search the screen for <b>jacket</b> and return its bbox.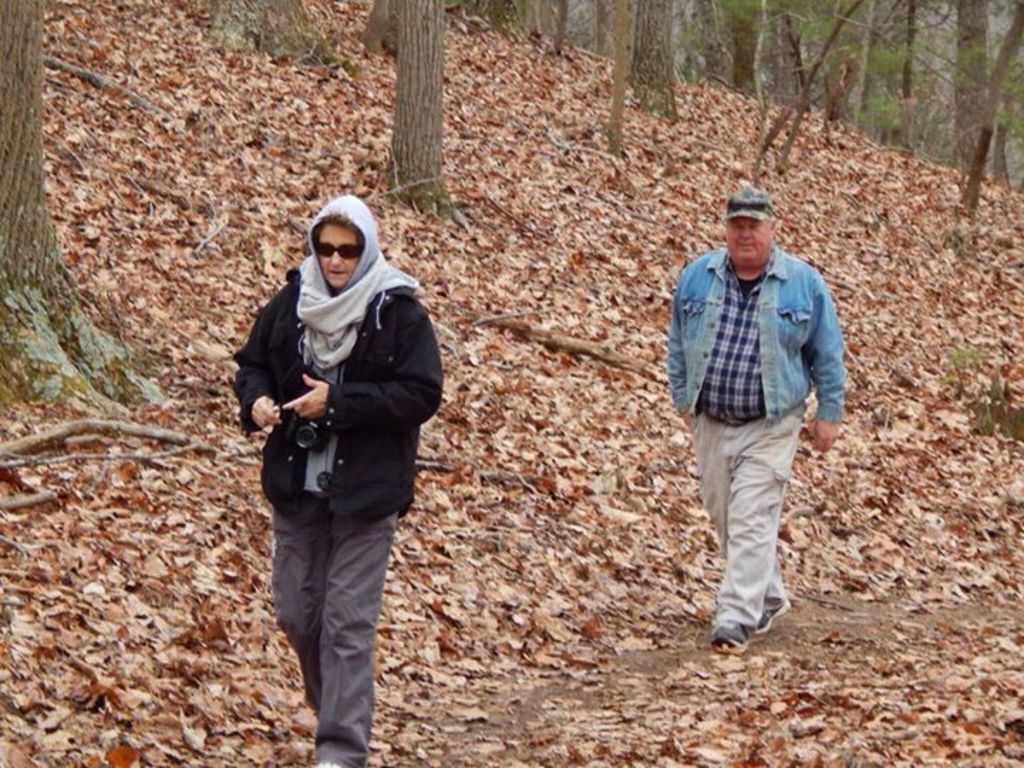
Found: select_region(233, 188, 442, 522).
